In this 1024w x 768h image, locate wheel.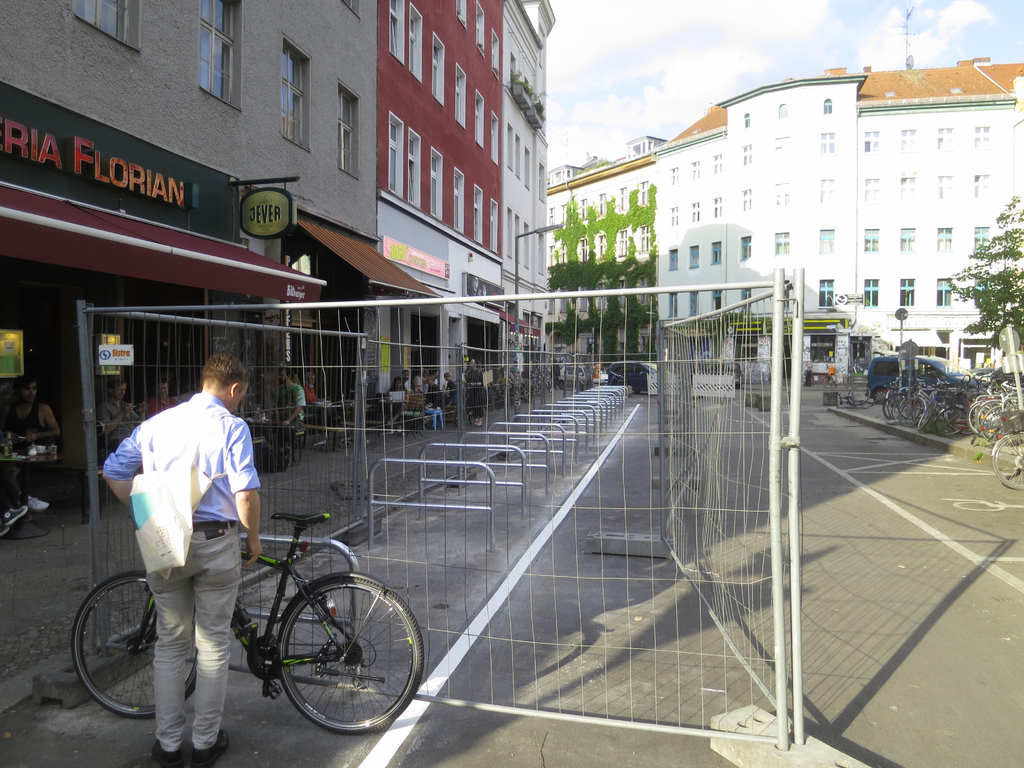
Bounding box: Rect(977, 401, 991, 442).
